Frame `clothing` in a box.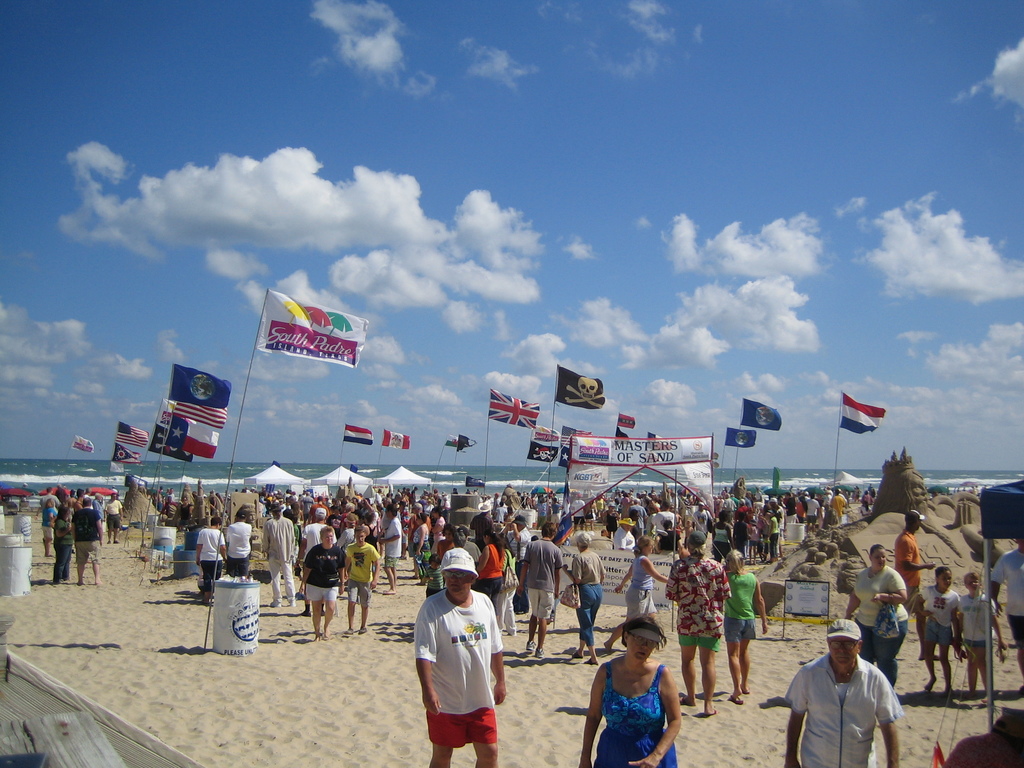
bbox=[445, 499, 451, 516].
